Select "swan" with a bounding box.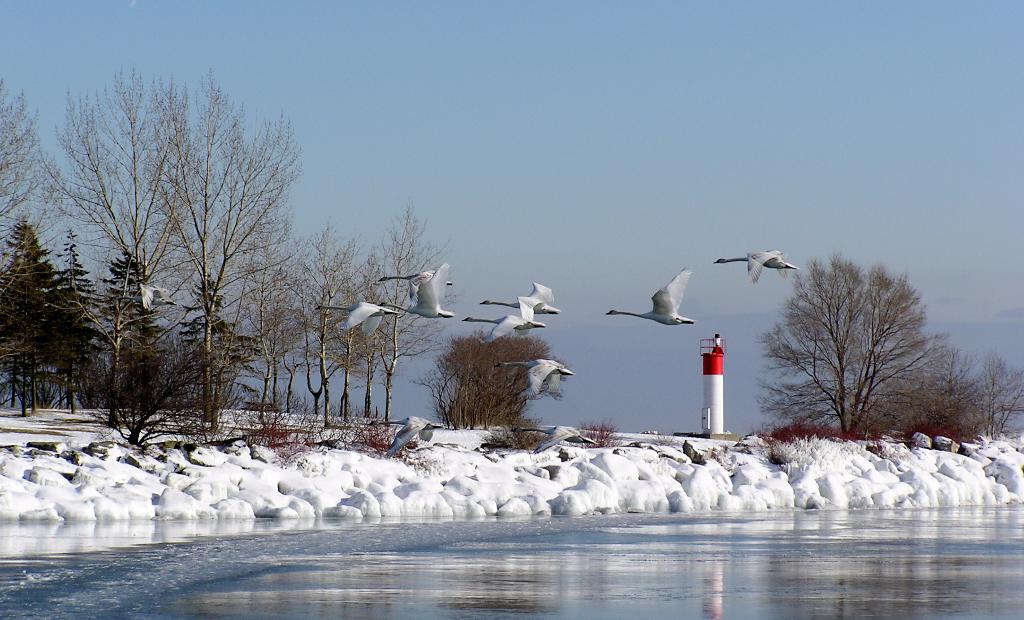
crop(362, 413, 444, 459).
